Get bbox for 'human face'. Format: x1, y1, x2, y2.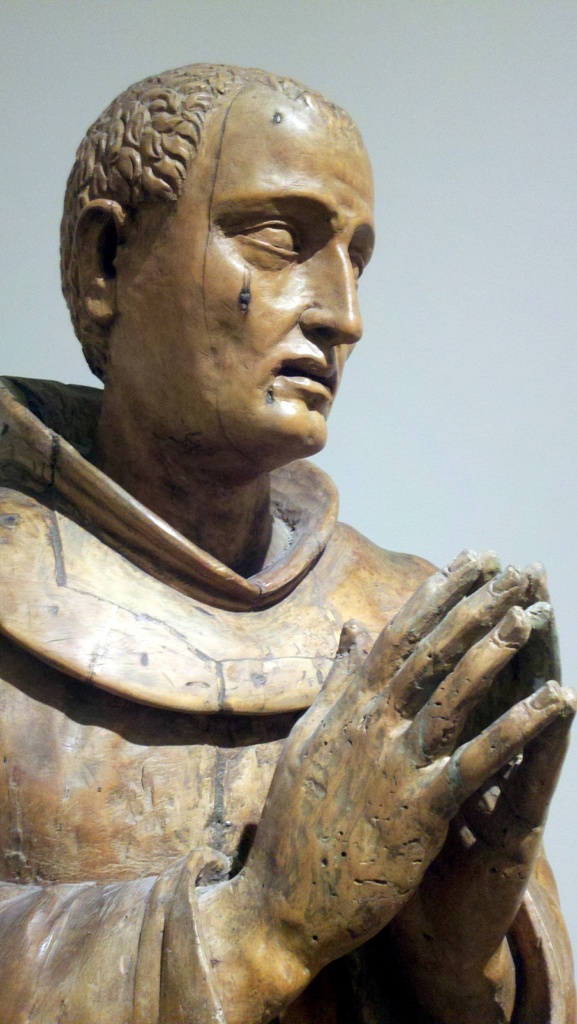
123, 146, 375, 450.
